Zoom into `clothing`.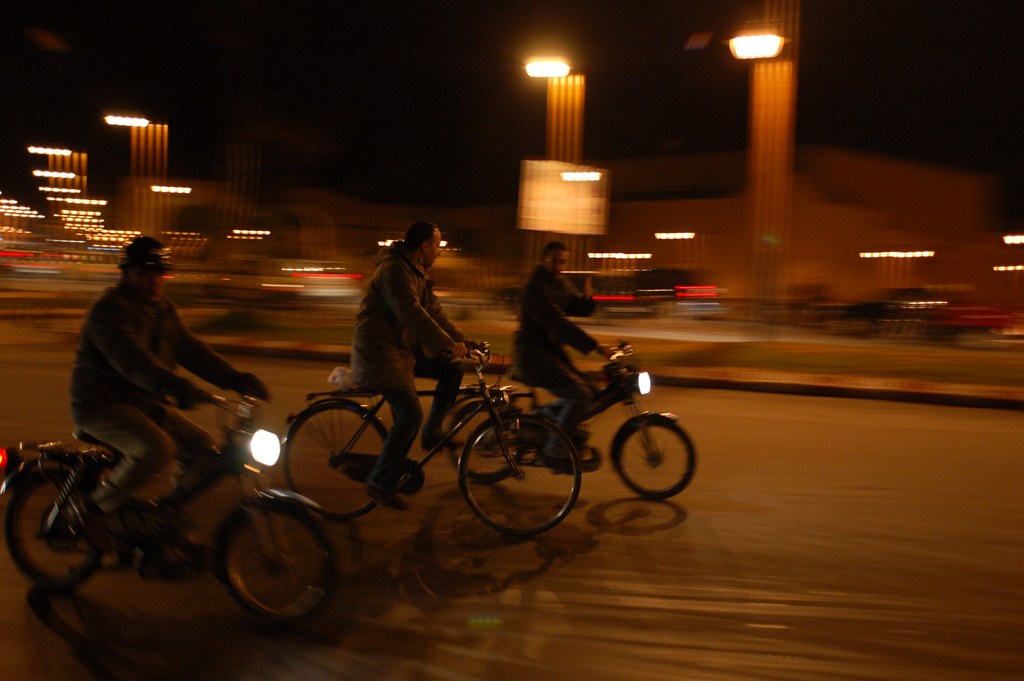
Zoom target: box(74, 276, 234, 436).
